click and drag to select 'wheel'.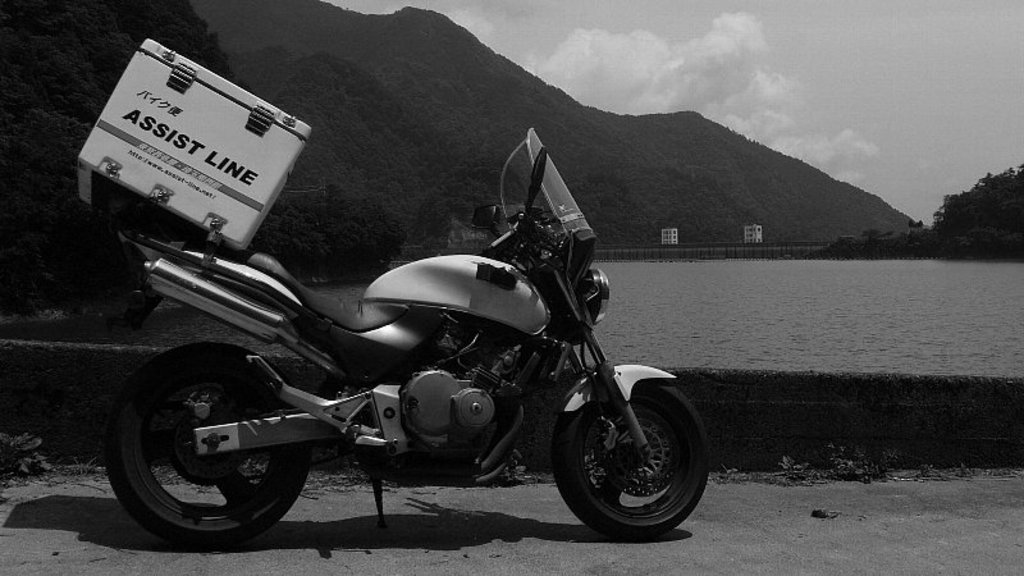
Selection: (x1=549, y1=371, x2=704, y2=526).
